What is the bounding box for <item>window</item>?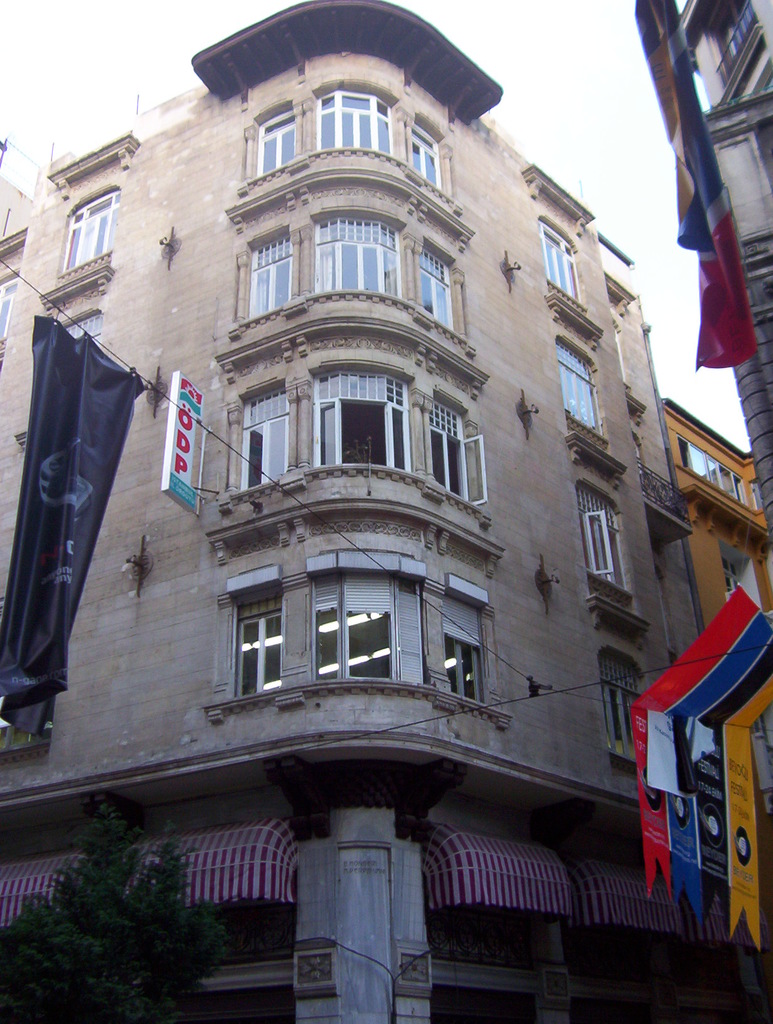
crop(598, 652, 643, 748).
